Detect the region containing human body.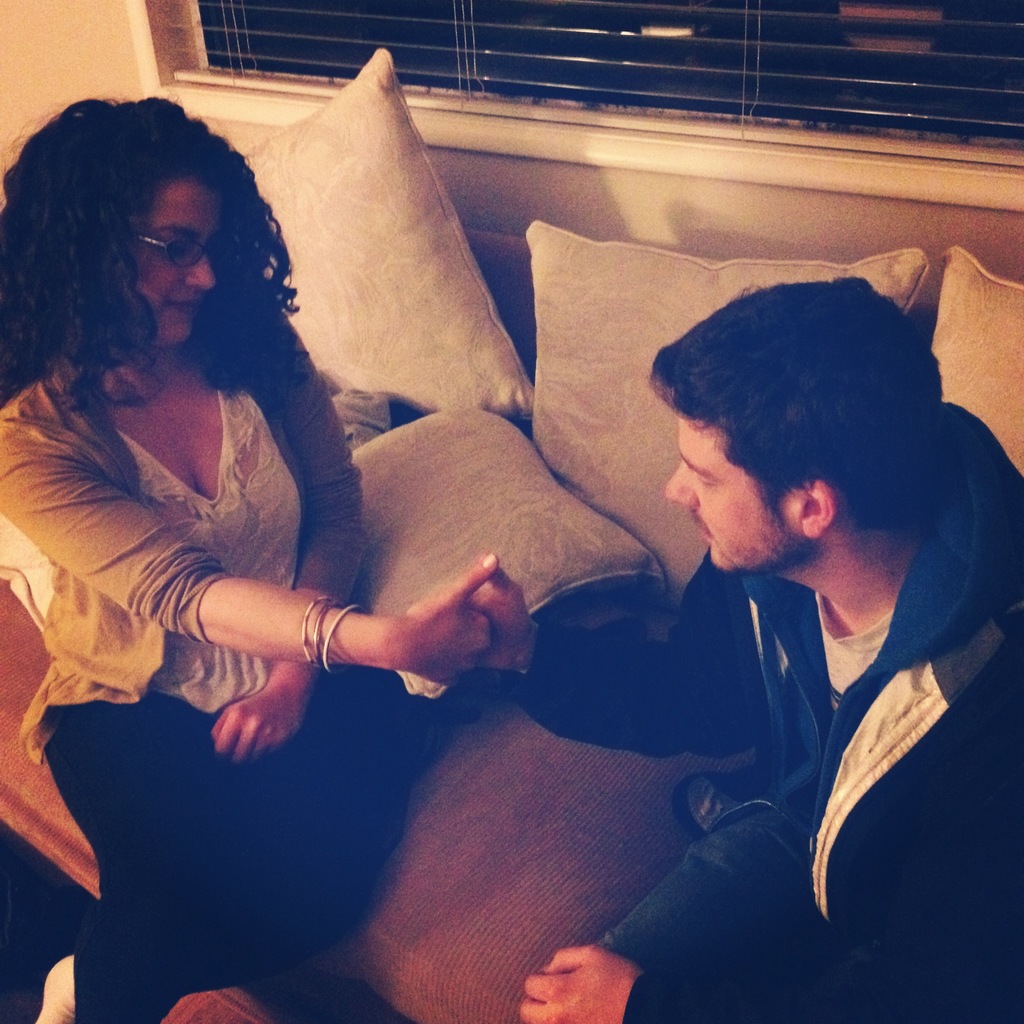
[462, 275, 1023, 1023].
